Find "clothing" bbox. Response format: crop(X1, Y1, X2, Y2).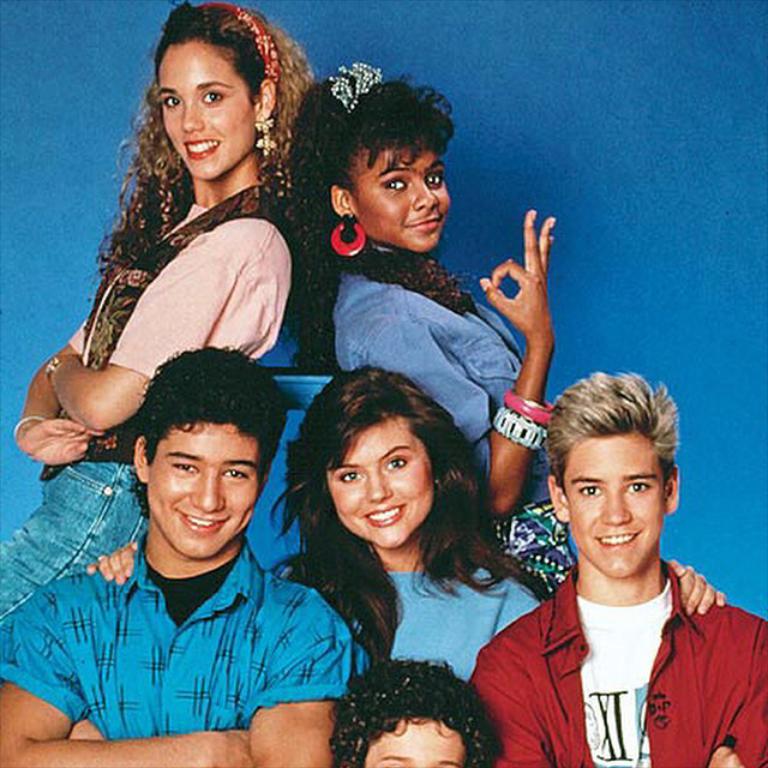
crop(328, 269, 575, 596).
